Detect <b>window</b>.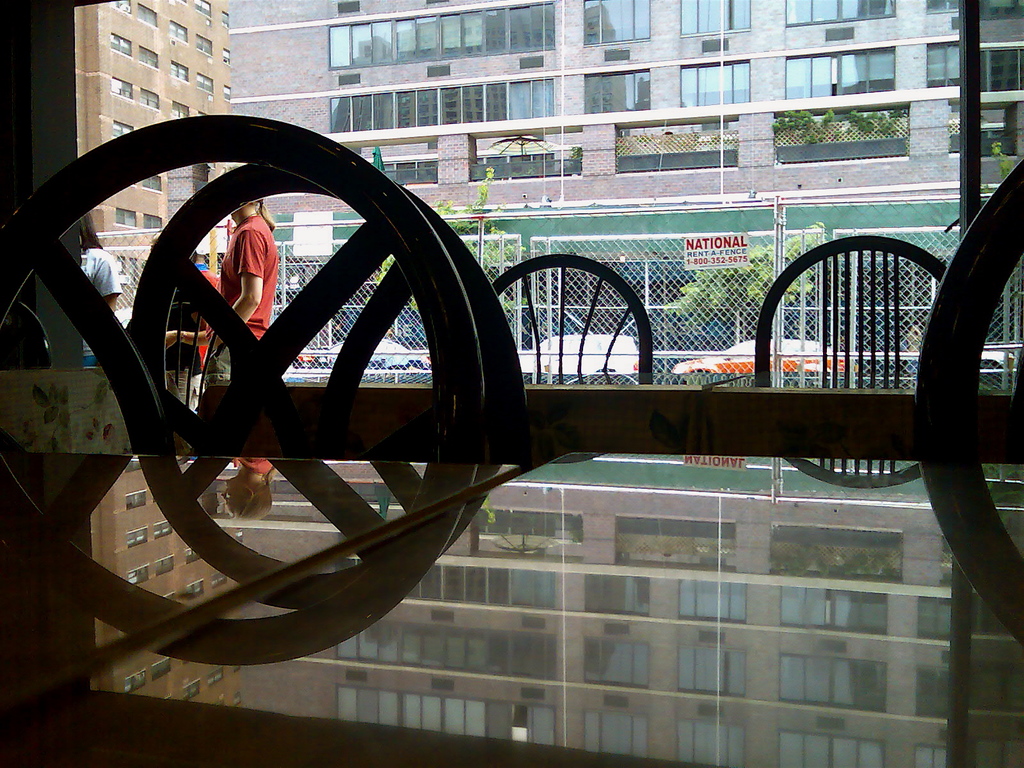
Detected at left=928, top=38, right=964, bottom=86.
